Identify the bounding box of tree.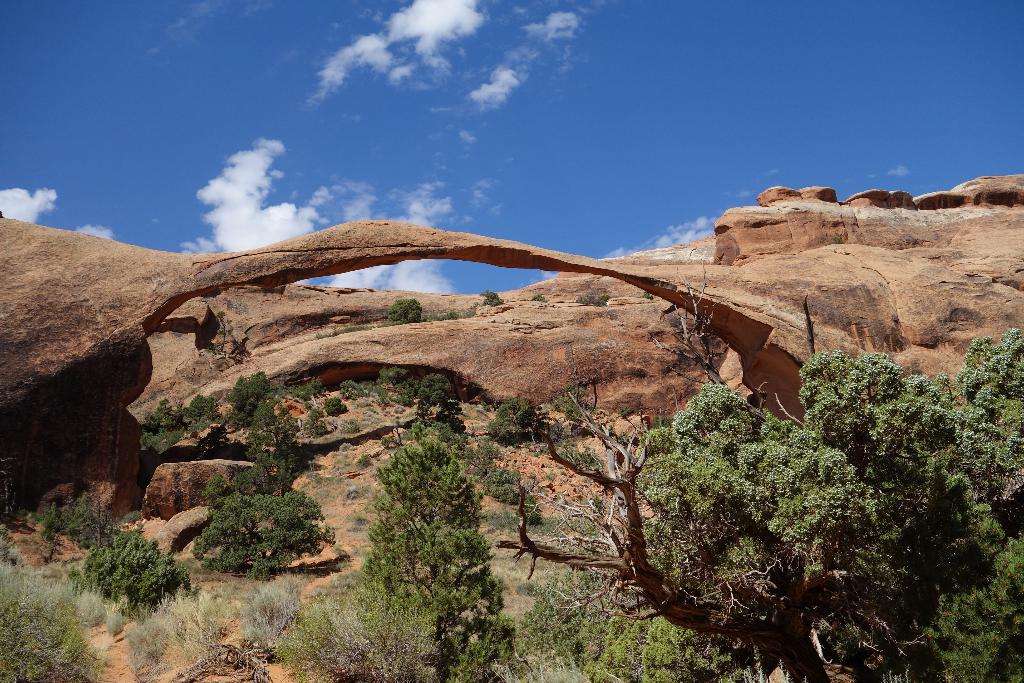
region(477, 290, 504, 310).
